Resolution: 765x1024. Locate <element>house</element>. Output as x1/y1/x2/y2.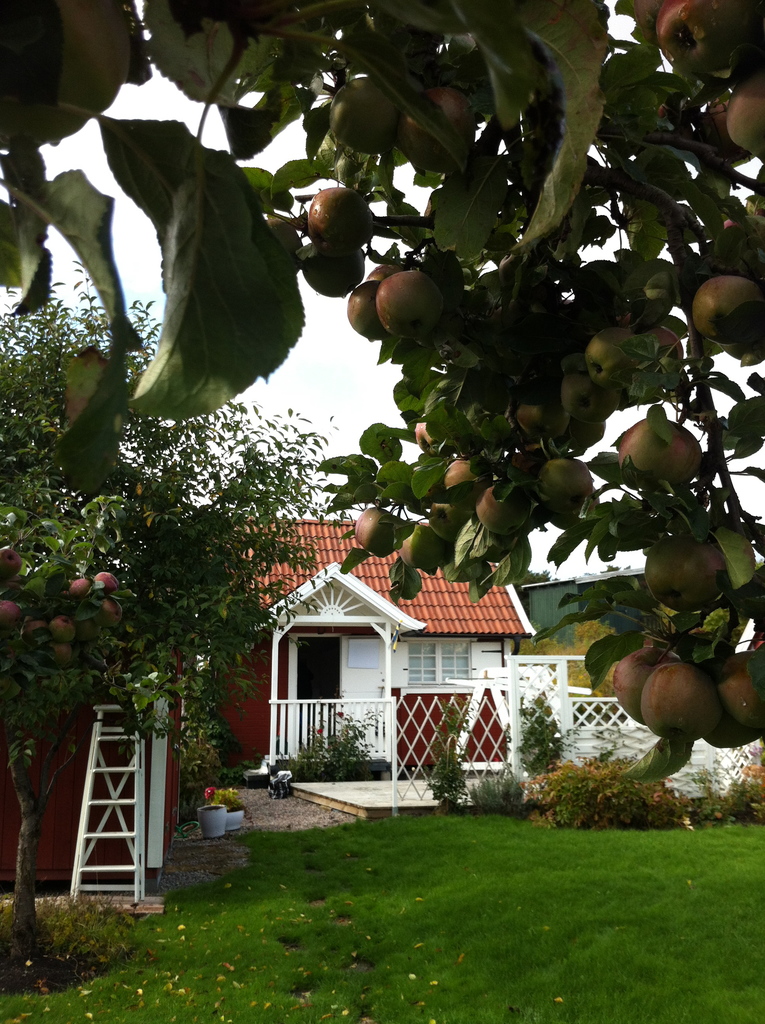
230/529/624/794.
